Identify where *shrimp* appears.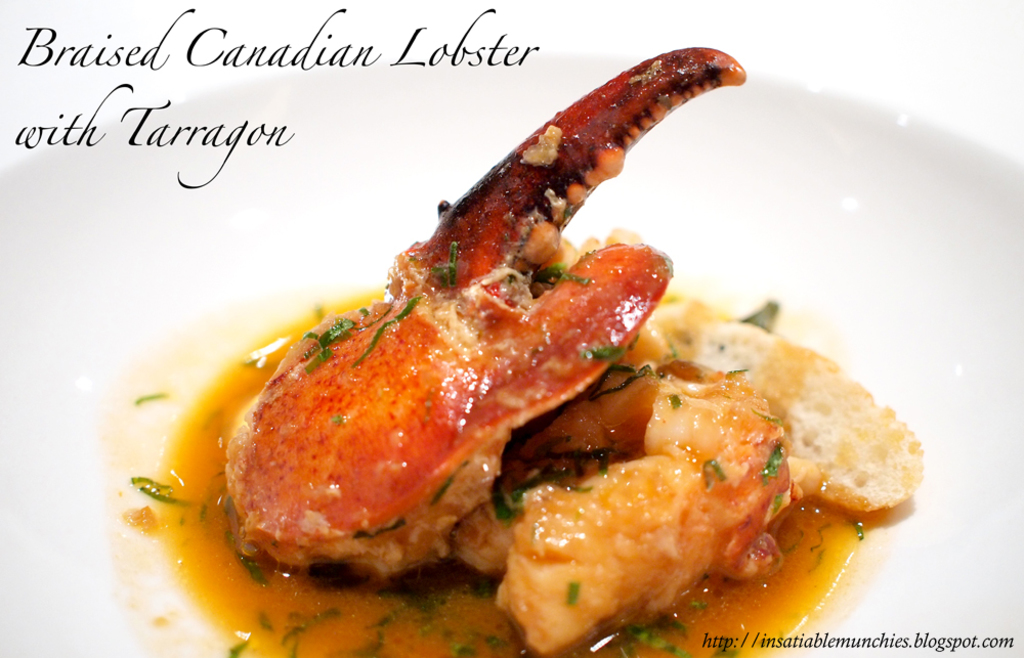
Appears at {"left": 492, "top": 350, "right": 809, "bottom": 654}.
